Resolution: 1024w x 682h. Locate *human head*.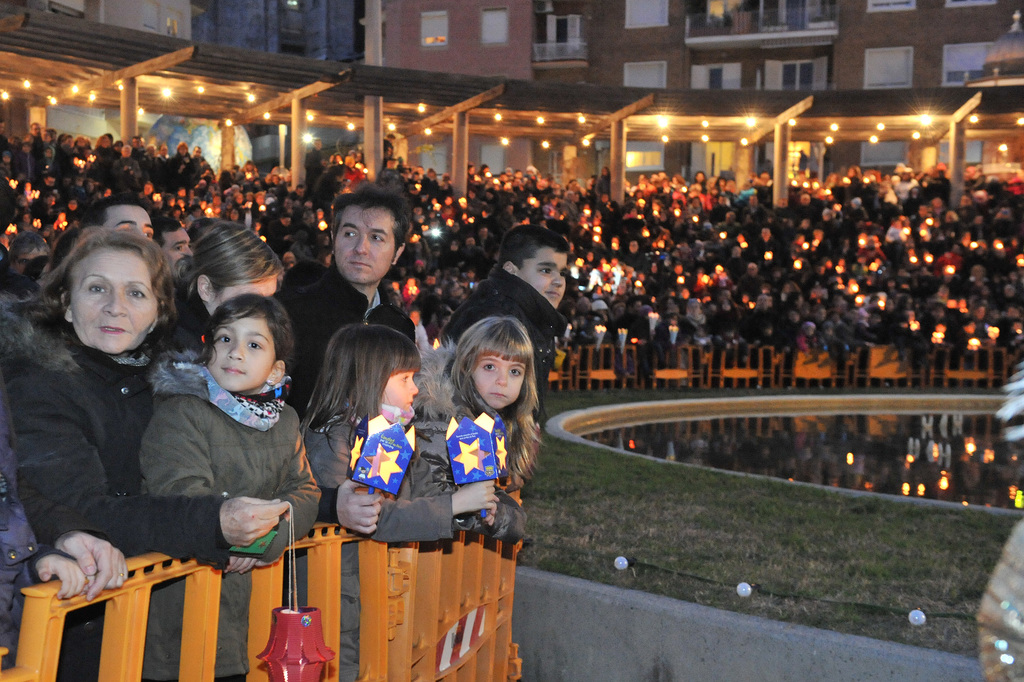
bbox=(499, 226, 572, 309).
